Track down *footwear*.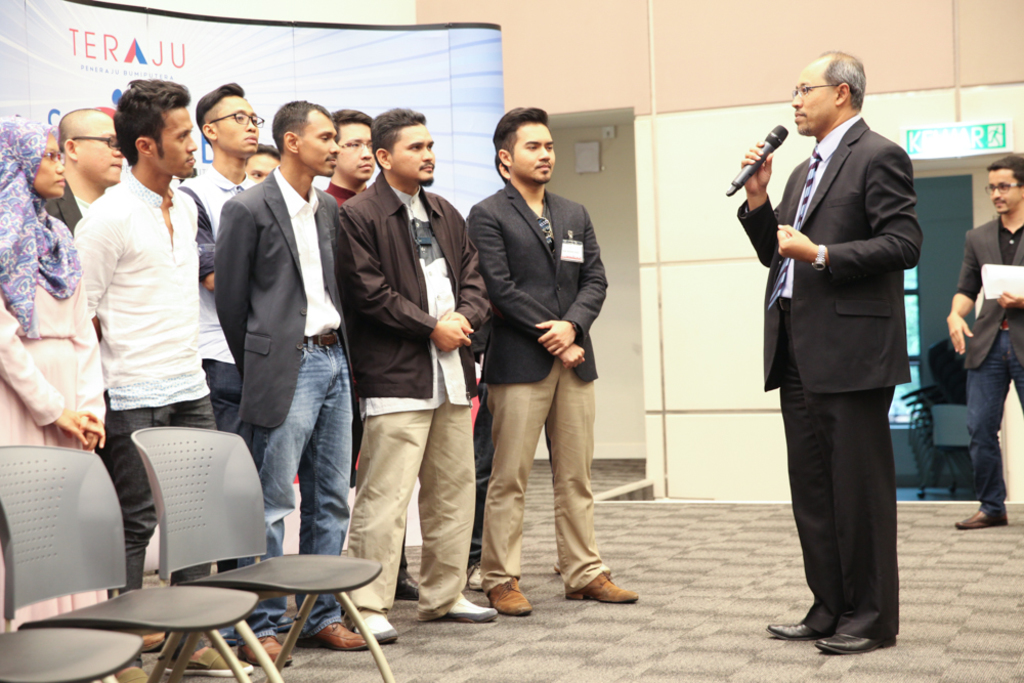
Tracked to Rect(88, 664, 165, 682).
